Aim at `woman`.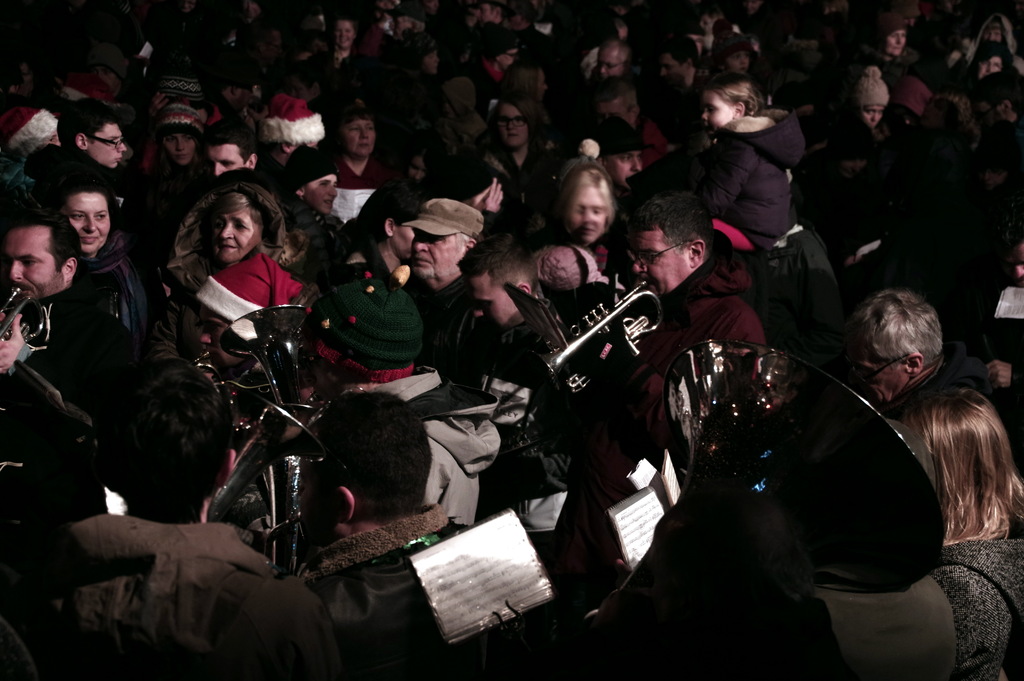
Aimed at bbox=[54, 175, 152, 351].
